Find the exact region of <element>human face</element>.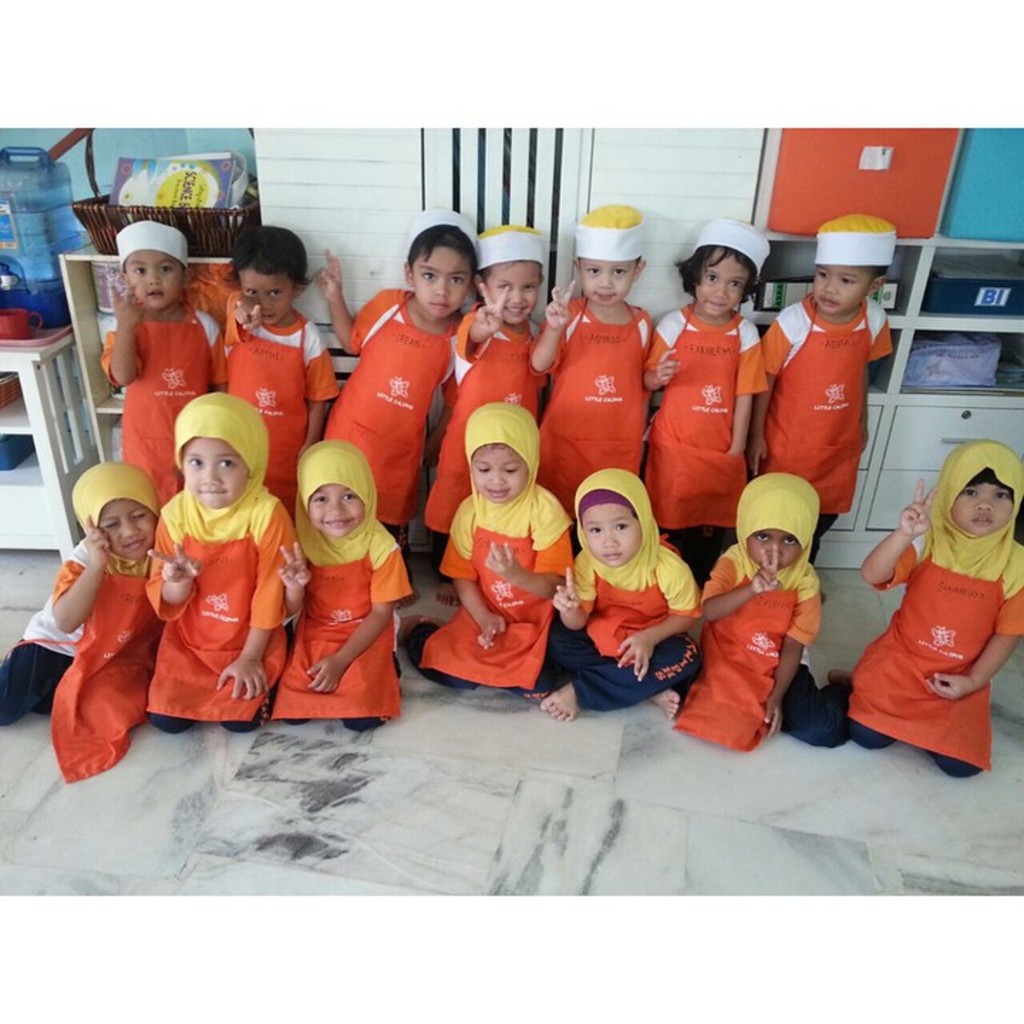
Exact region: (left=472, top=447, right=528, bottom=501).
